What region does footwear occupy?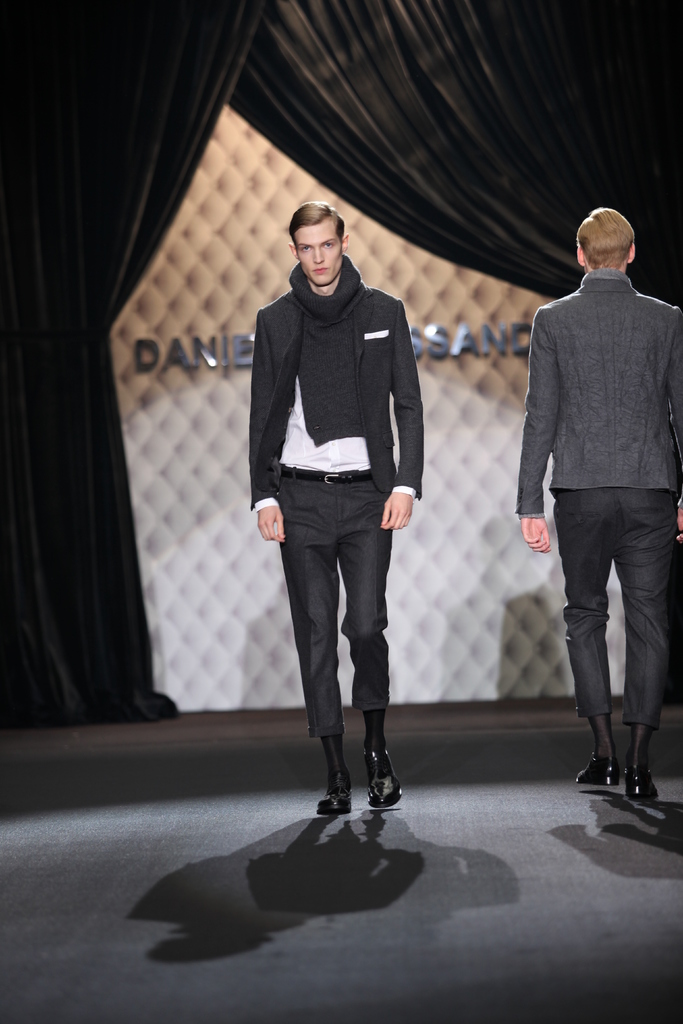
x1=625 y1=767 x2=660 y2=802.
